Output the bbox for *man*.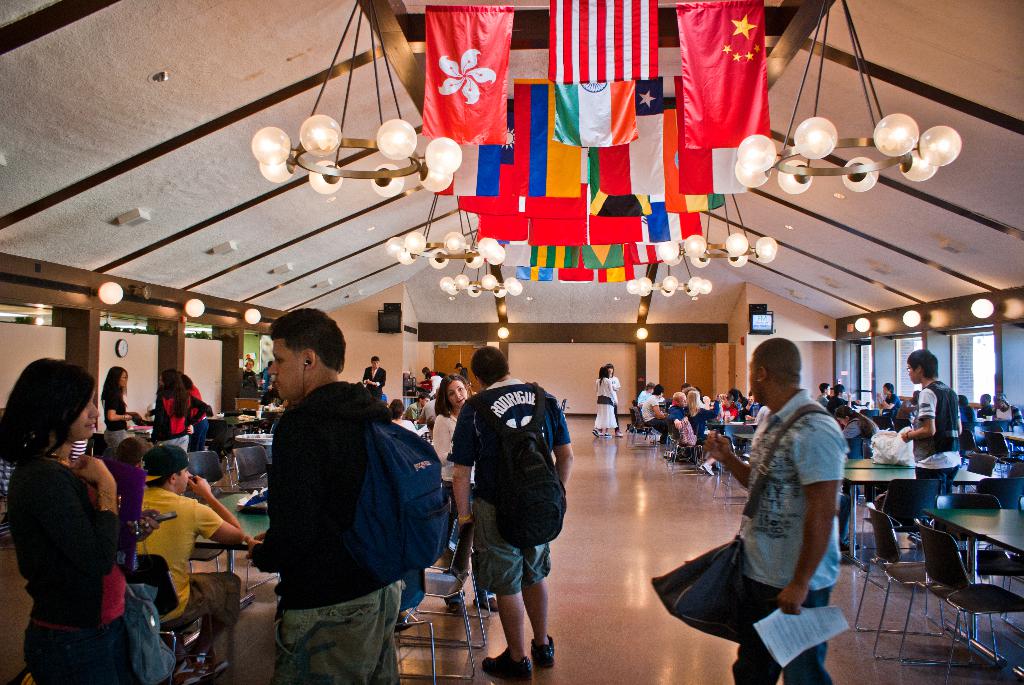
(904,388,921,419).
